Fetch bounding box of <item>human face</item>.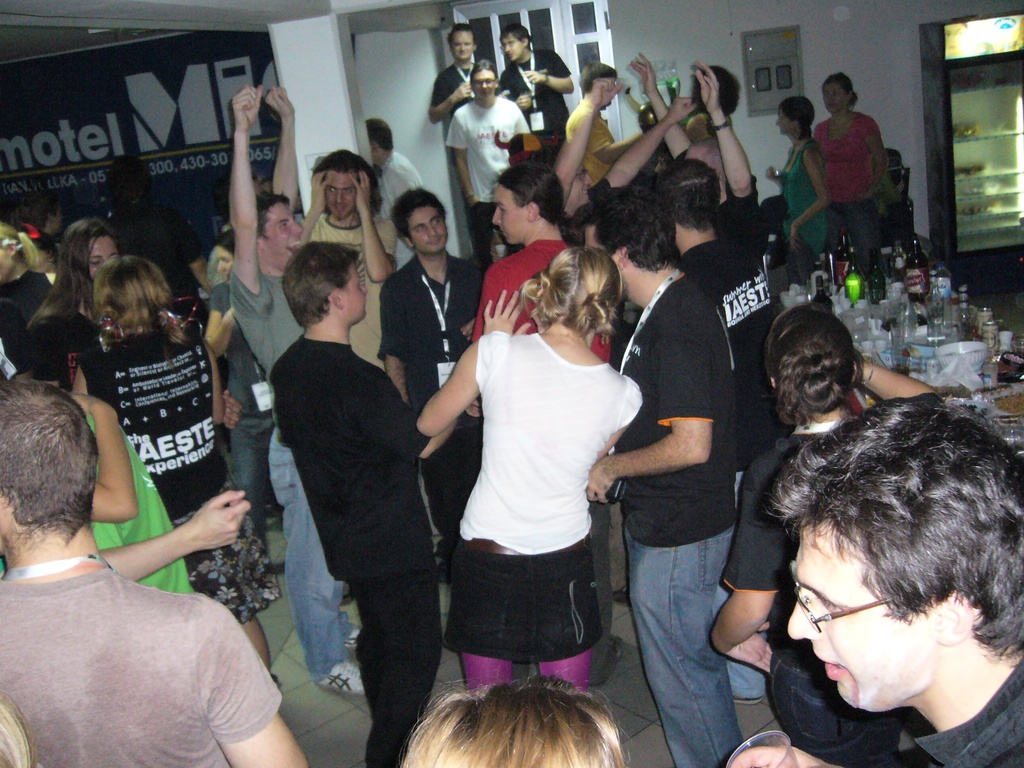
Bbox: [left=0, top=249, right=12, bottom=282].
